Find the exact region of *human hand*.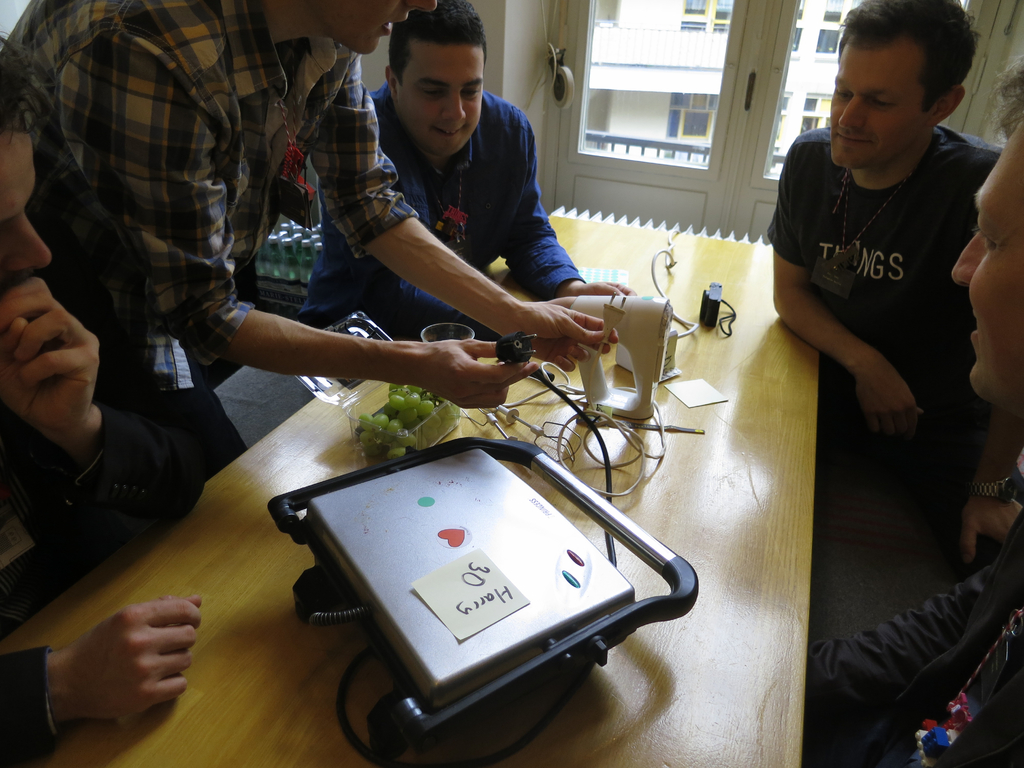
Exact region: [left=570, top=280, right=639, bottom=301].
